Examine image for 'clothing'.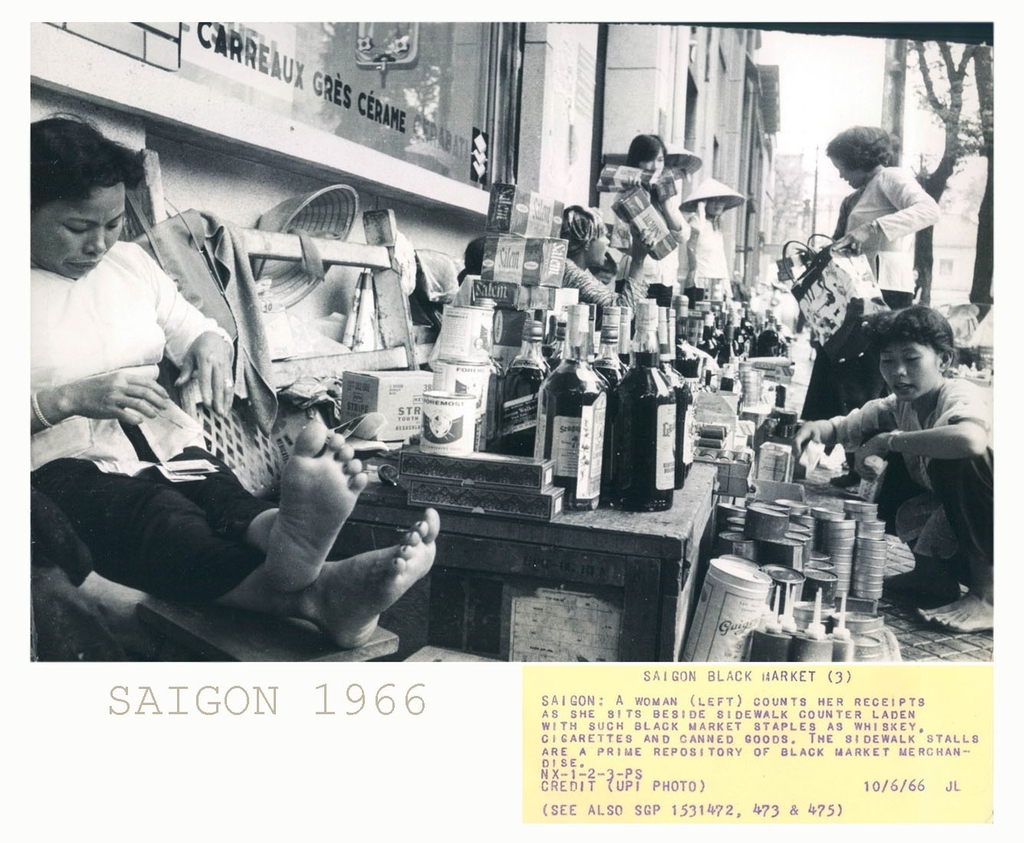
Examination result: <region>824, 375, 991, 593</region>.
